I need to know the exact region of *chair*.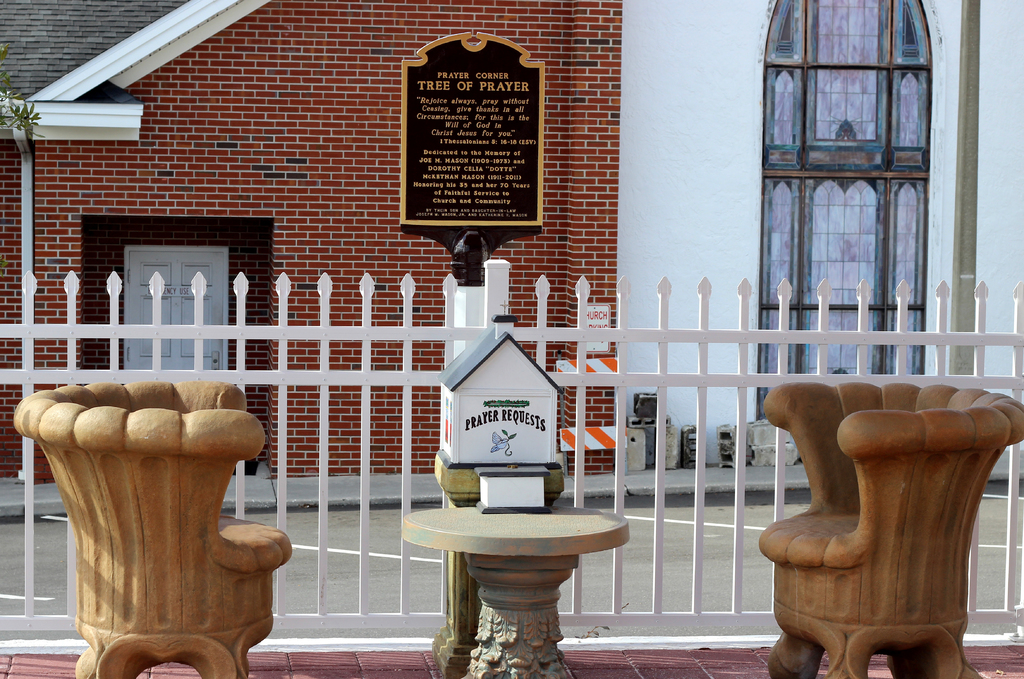
Region: <box>15,378,295,678</box>.
